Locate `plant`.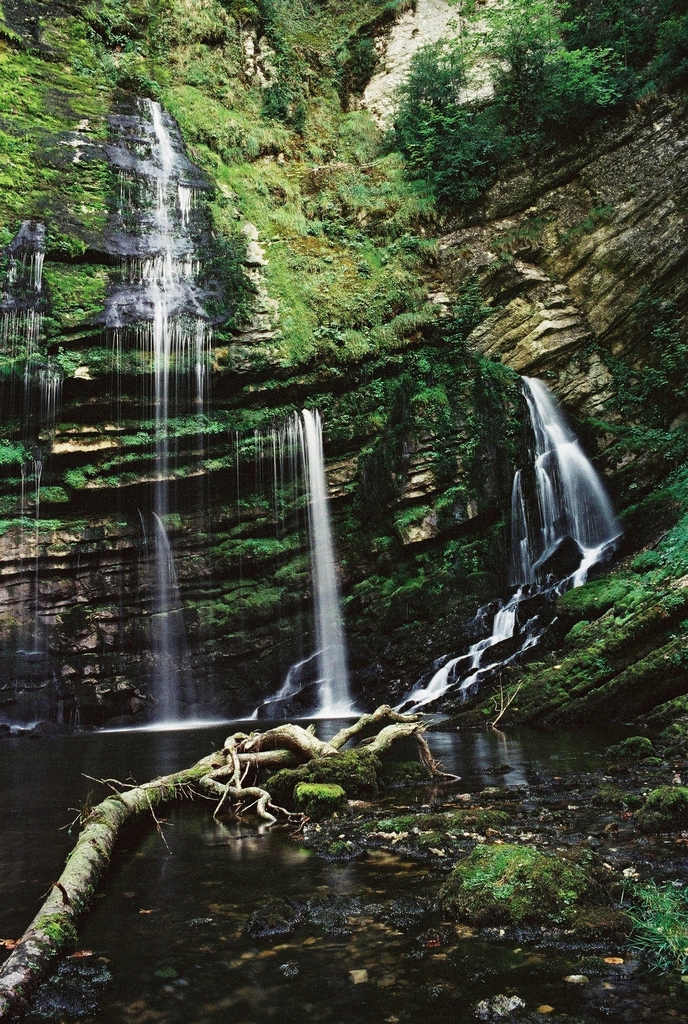
Bounding box: bbox=[463, 842, 545, 904].
